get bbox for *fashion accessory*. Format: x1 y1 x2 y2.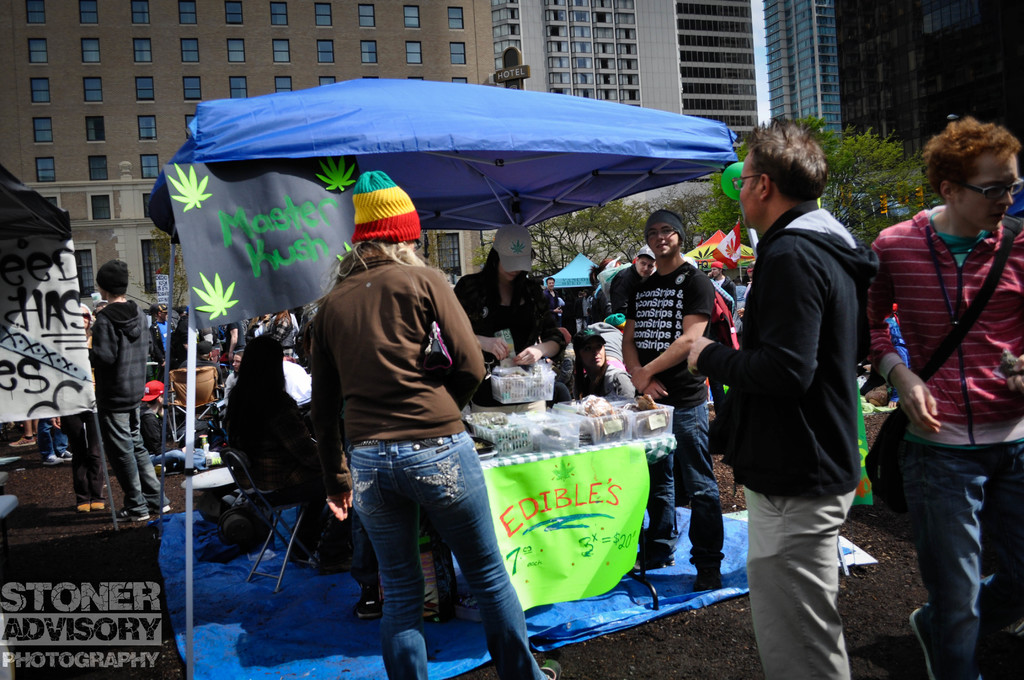
492 222 535 273.
